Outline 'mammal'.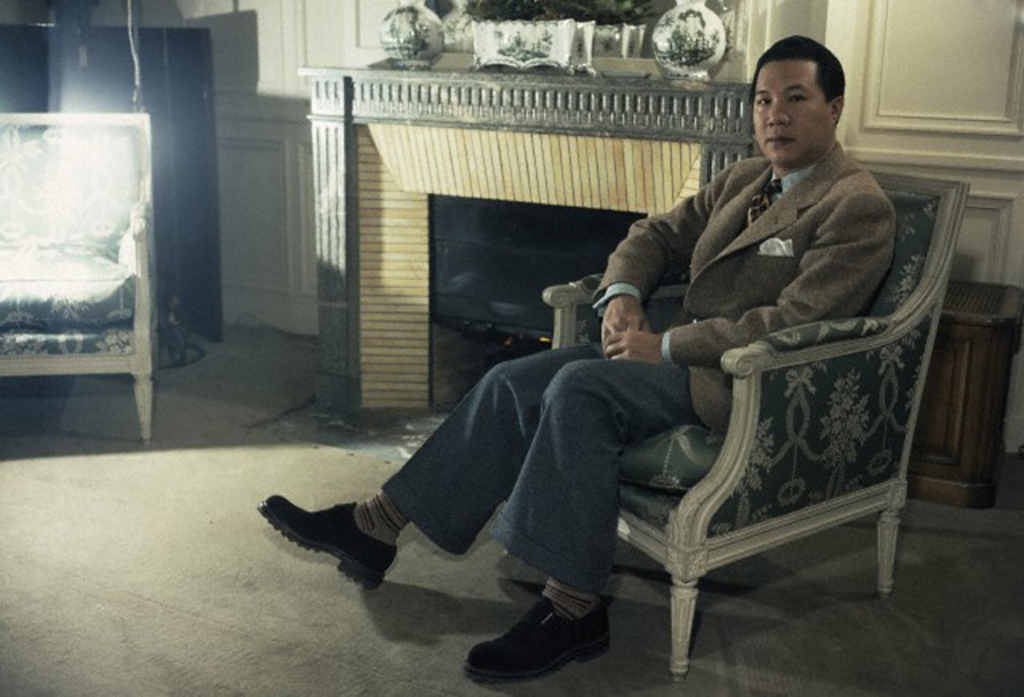
Outline: (270, 37, 847, 680).
